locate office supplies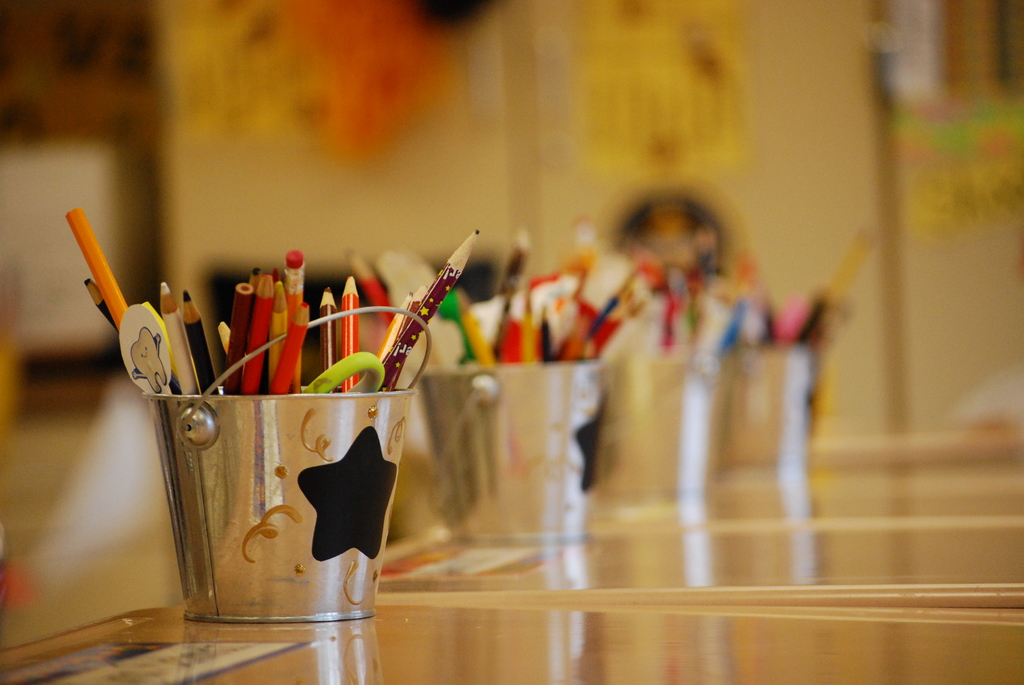
[x1=285, y1=249, x2=302, y2=306]
